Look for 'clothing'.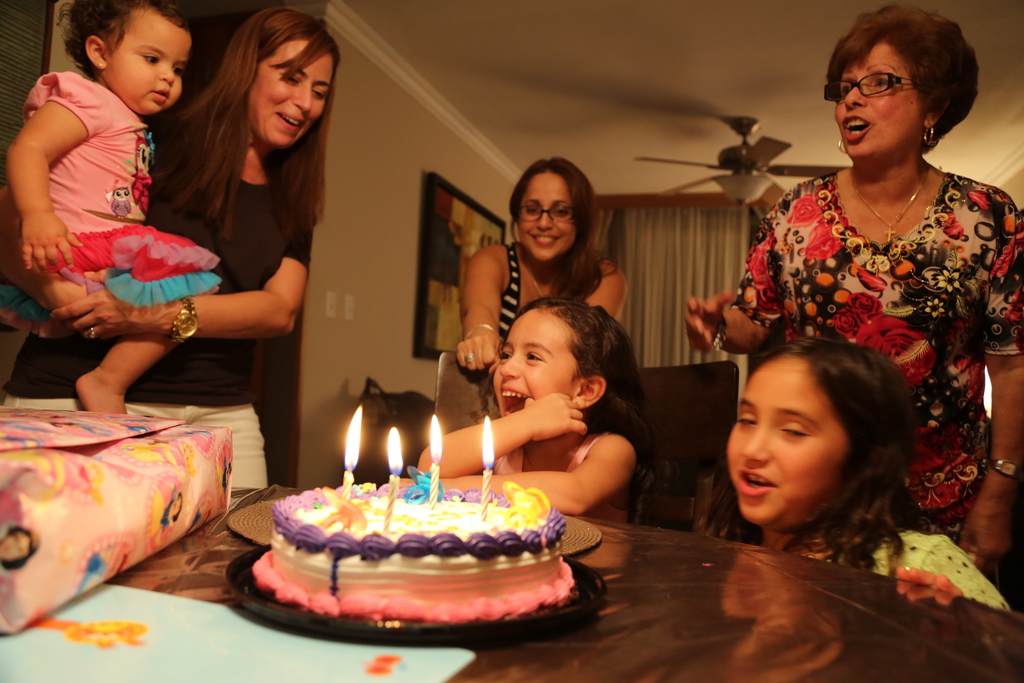
Found: 0, 67, 222, 343.
